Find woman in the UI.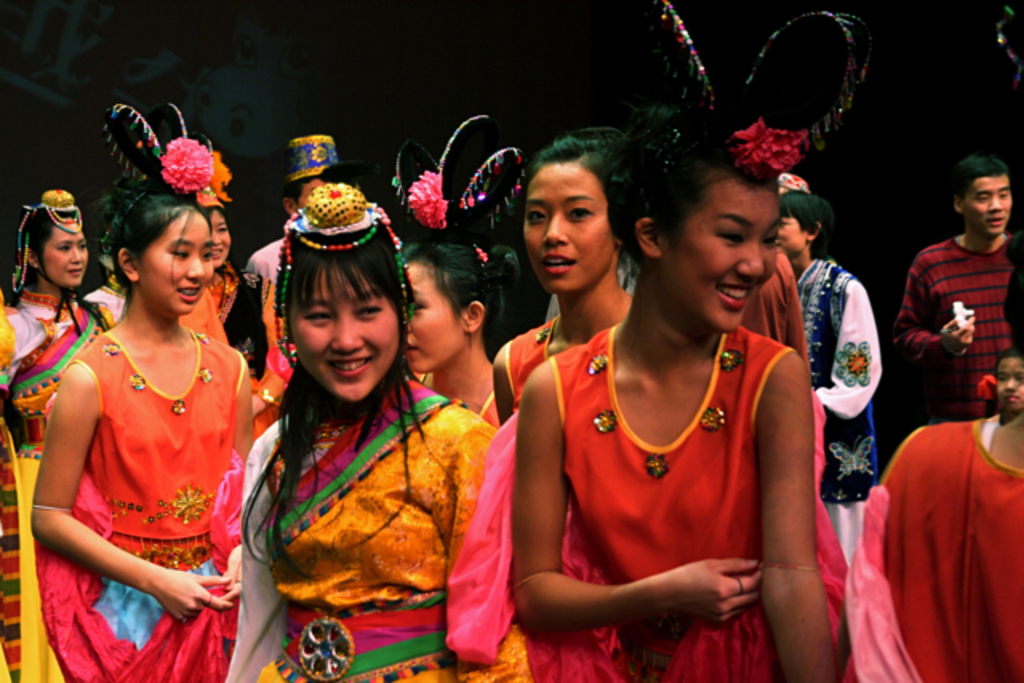
UI element at {"left": 0, "top": 189, "right": 115, "bottom": 681}.
